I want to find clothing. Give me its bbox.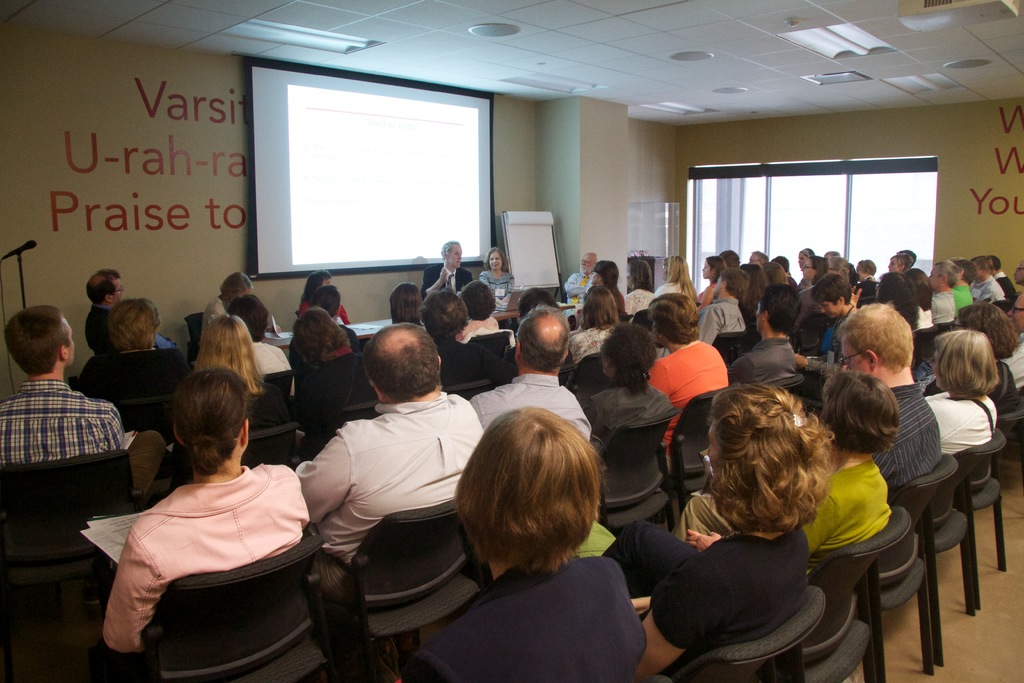
box(428, 260, 472, 297).
